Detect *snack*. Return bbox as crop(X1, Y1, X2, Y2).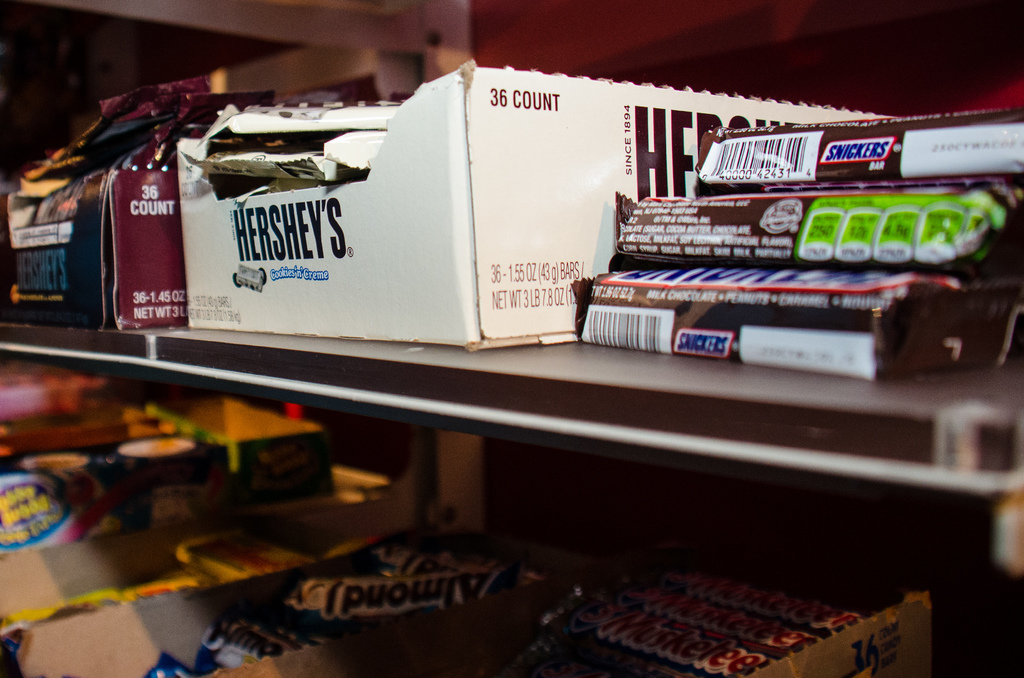
crop(691, 117, 1023, 193).
